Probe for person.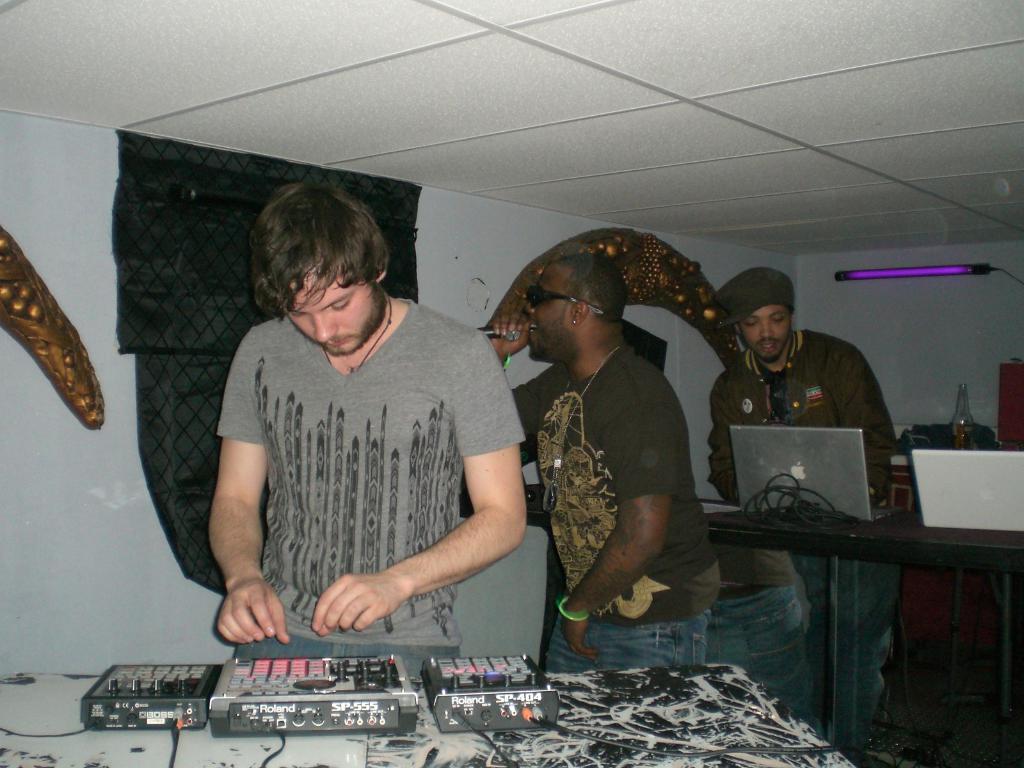
Probe result: 209,177,529,677.
